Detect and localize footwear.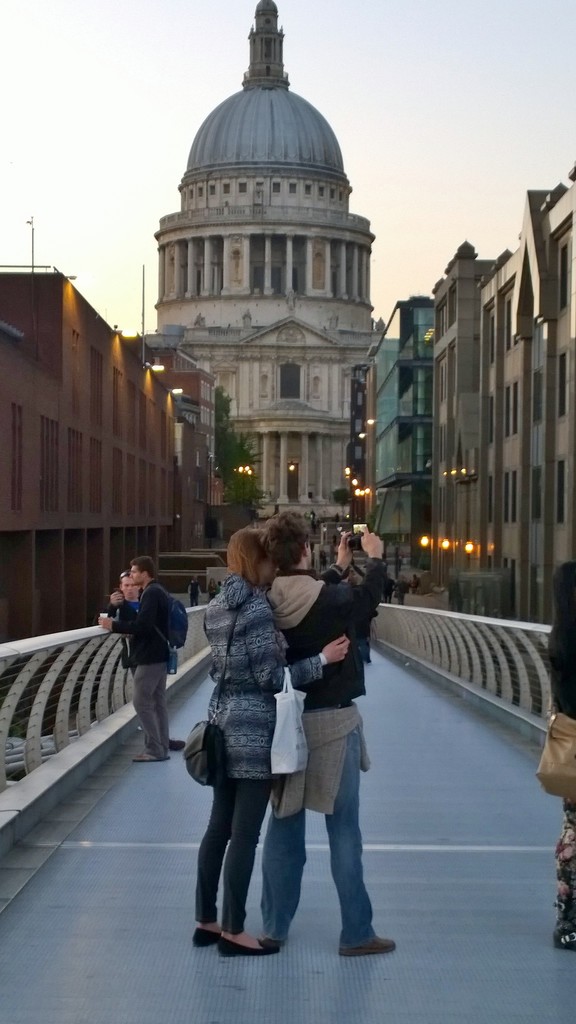
Localized at <bbox>168, 737, 184, 753</bbox>.
